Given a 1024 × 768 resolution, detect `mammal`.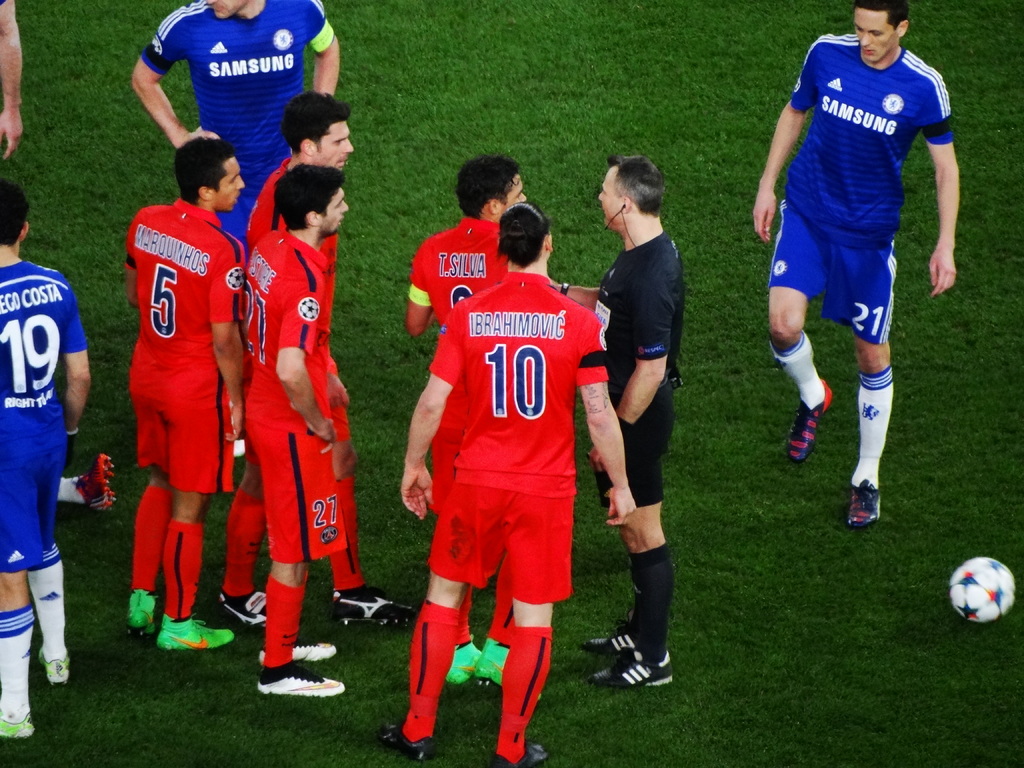
403, 155, 531, 693.
